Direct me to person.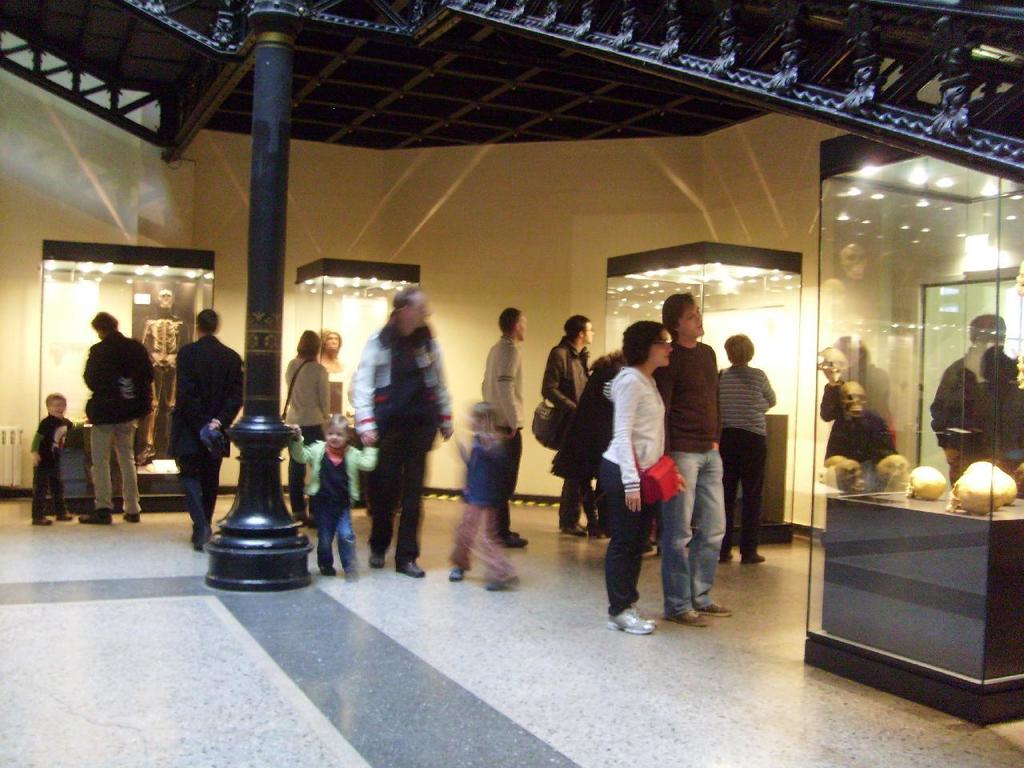
Direction: 717, 332, 776, 566.
